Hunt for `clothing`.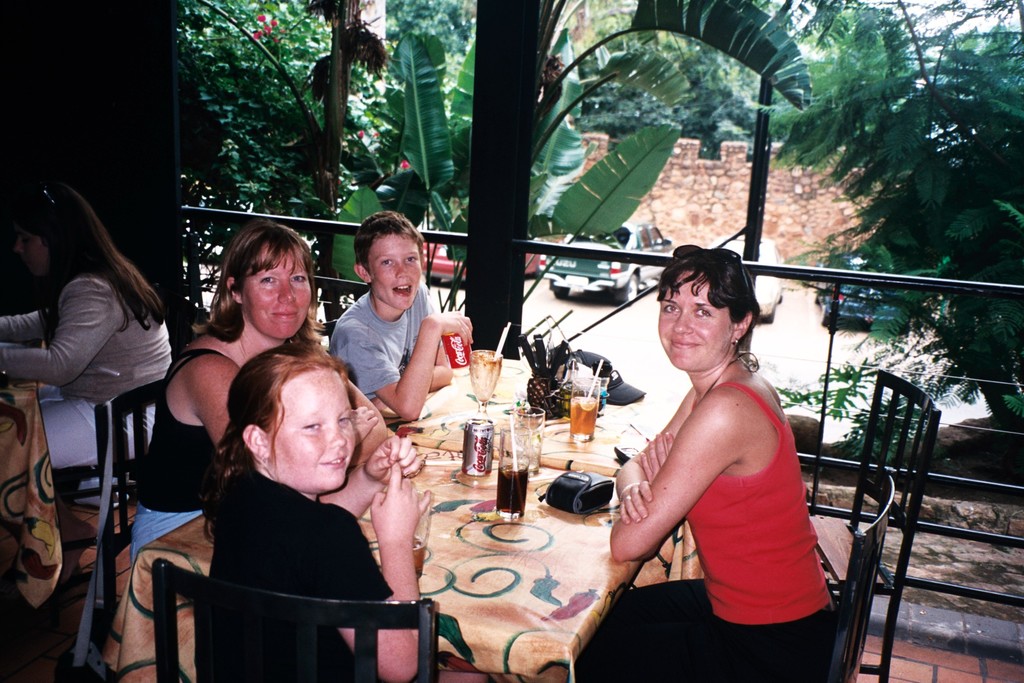
Hunted down at region(0, 243, 177, 497).
